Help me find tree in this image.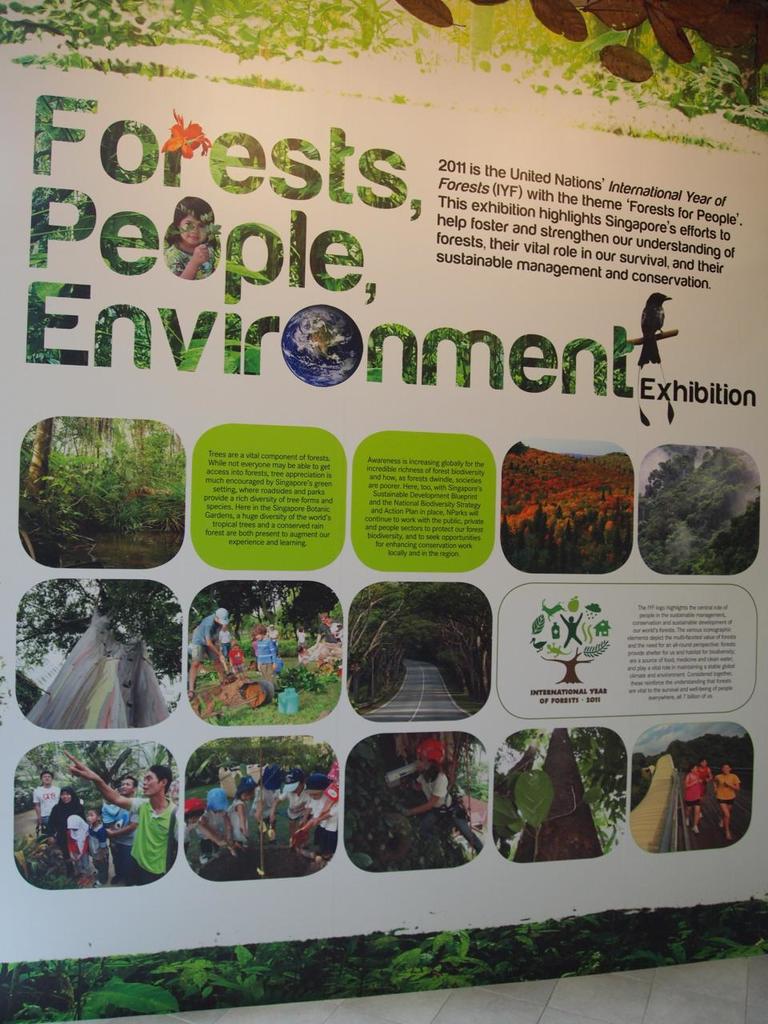
Found it: BBox(507, 726, 598, 864).
